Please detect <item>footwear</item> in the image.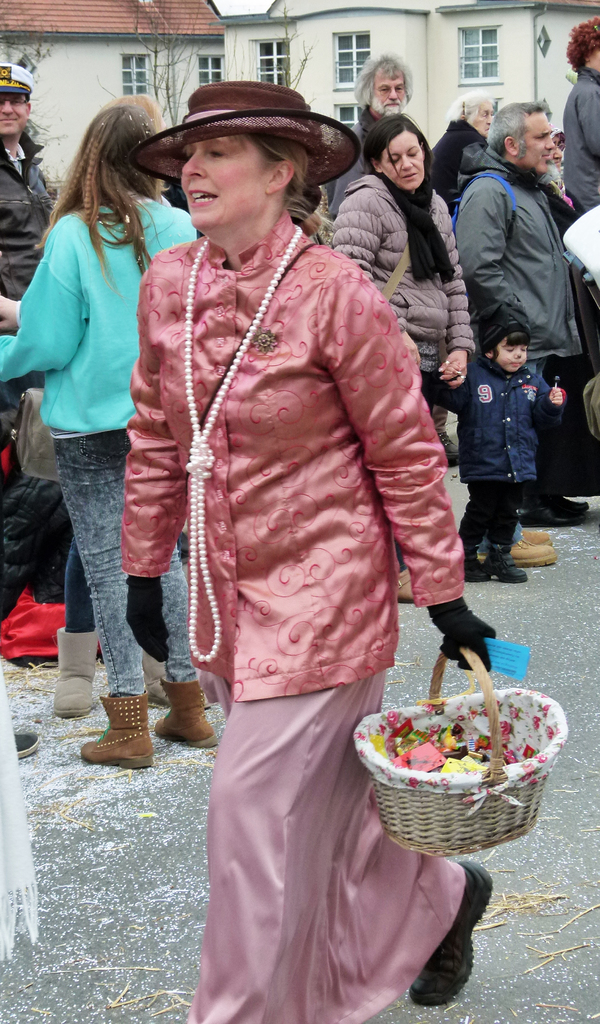
Rect(523, 543, 555, 572).
